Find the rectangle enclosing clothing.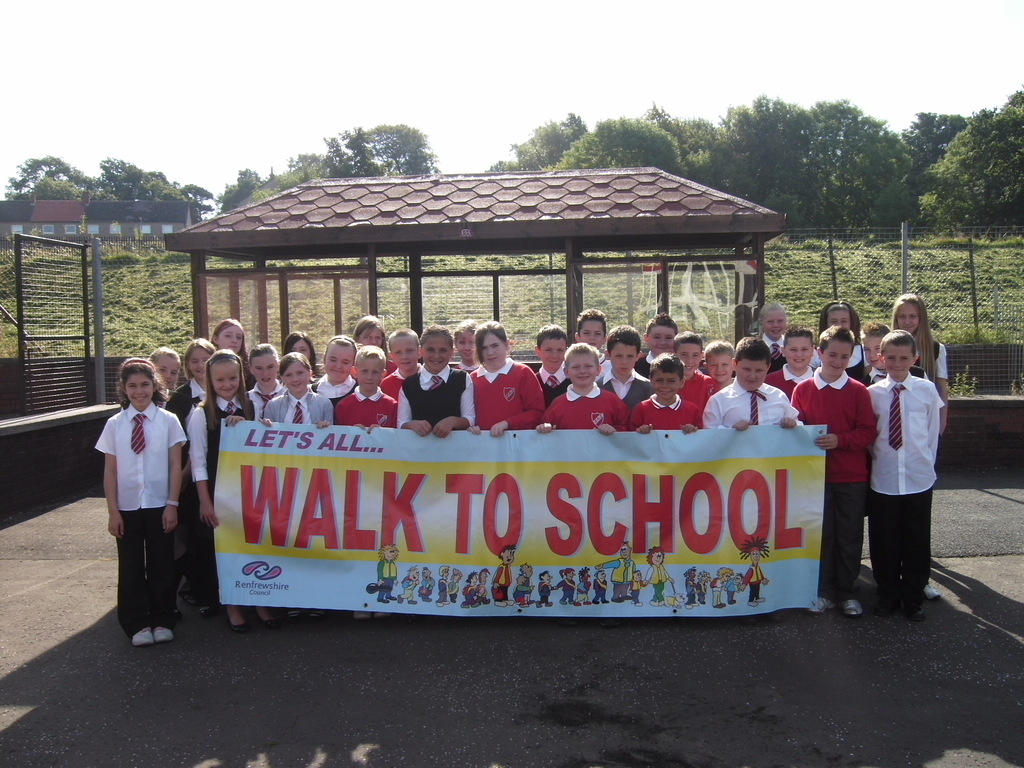
[708, 374, 799, 428].
